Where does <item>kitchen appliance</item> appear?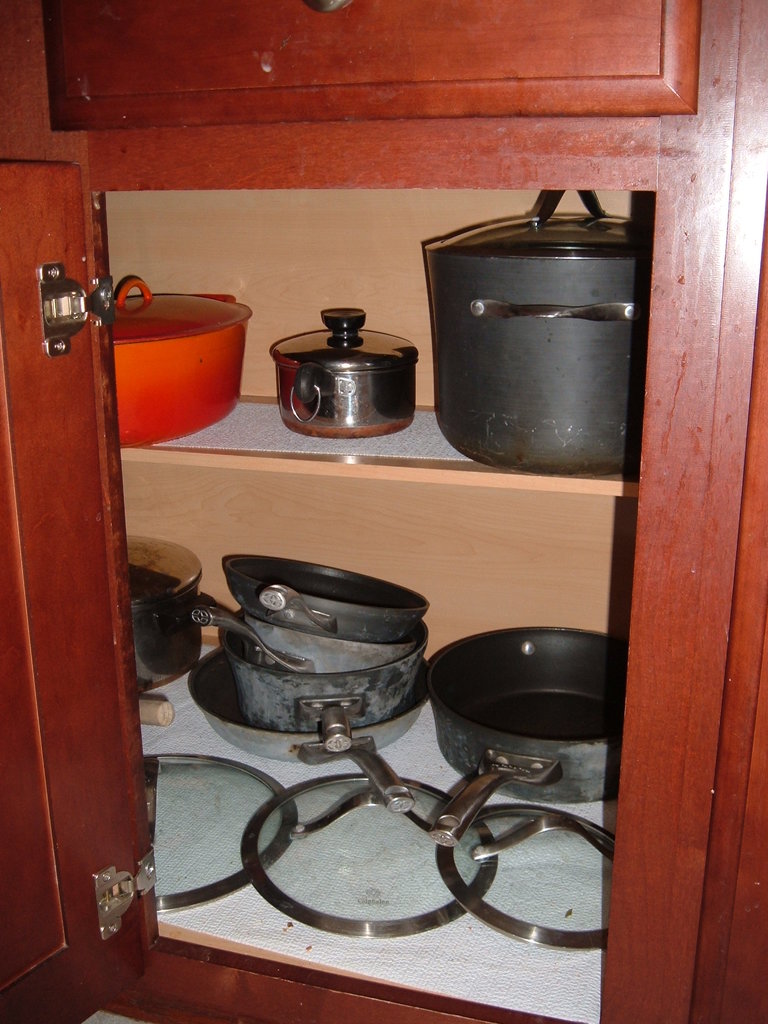
Appears at 110, 278, 255, 445.
